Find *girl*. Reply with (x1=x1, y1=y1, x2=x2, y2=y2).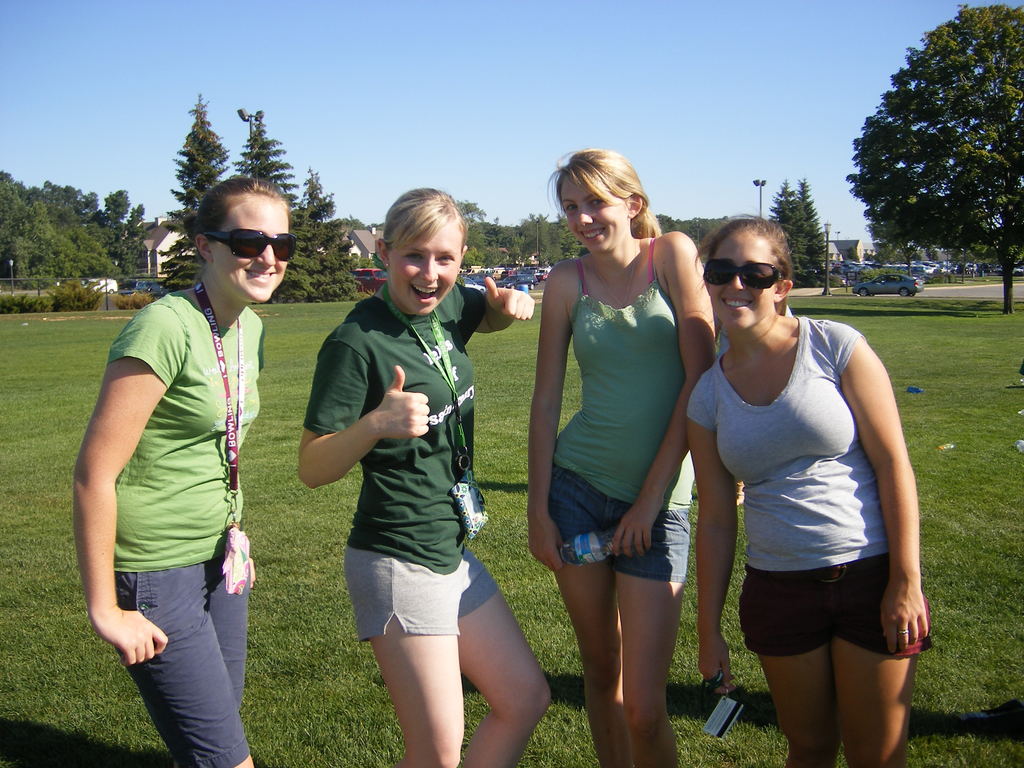
(x1=297, y1=177, x2=554, y2=767).
